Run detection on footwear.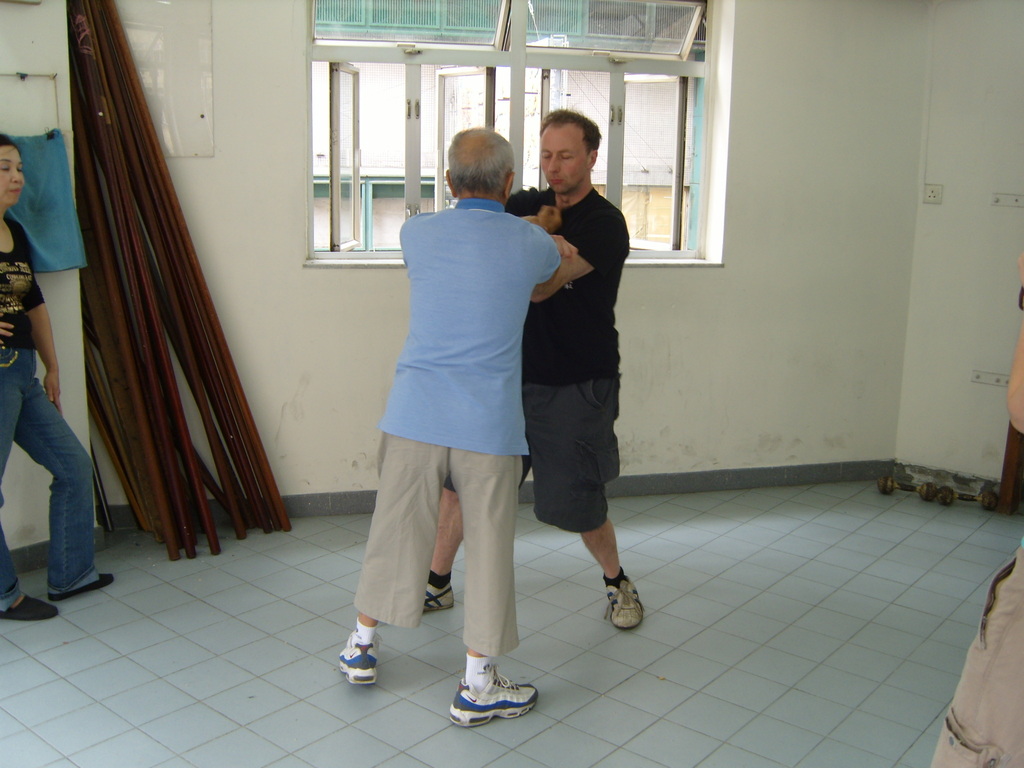
Result: [45, 572, 119, 596].
